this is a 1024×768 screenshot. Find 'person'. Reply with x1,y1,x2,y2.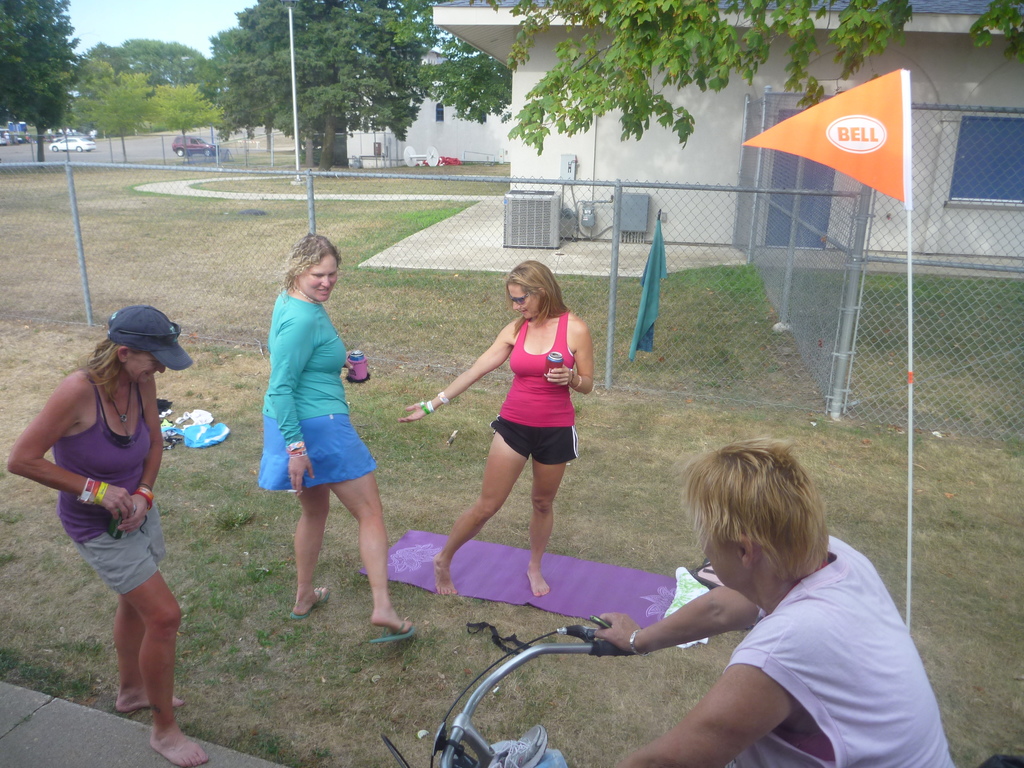
579,438,956,767.
